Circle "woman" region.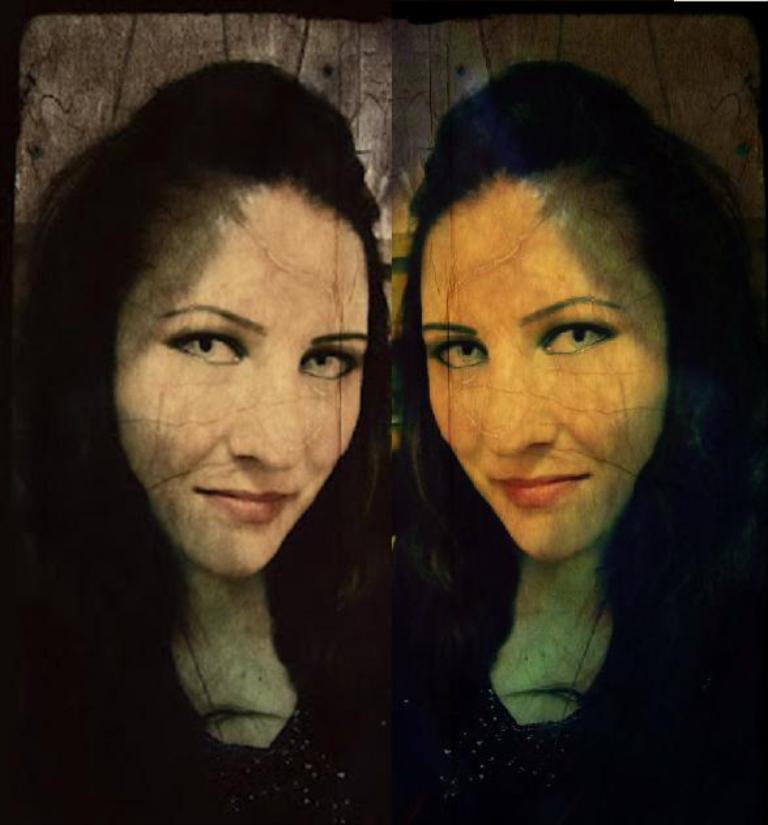
Region: 0:55:393:824.
